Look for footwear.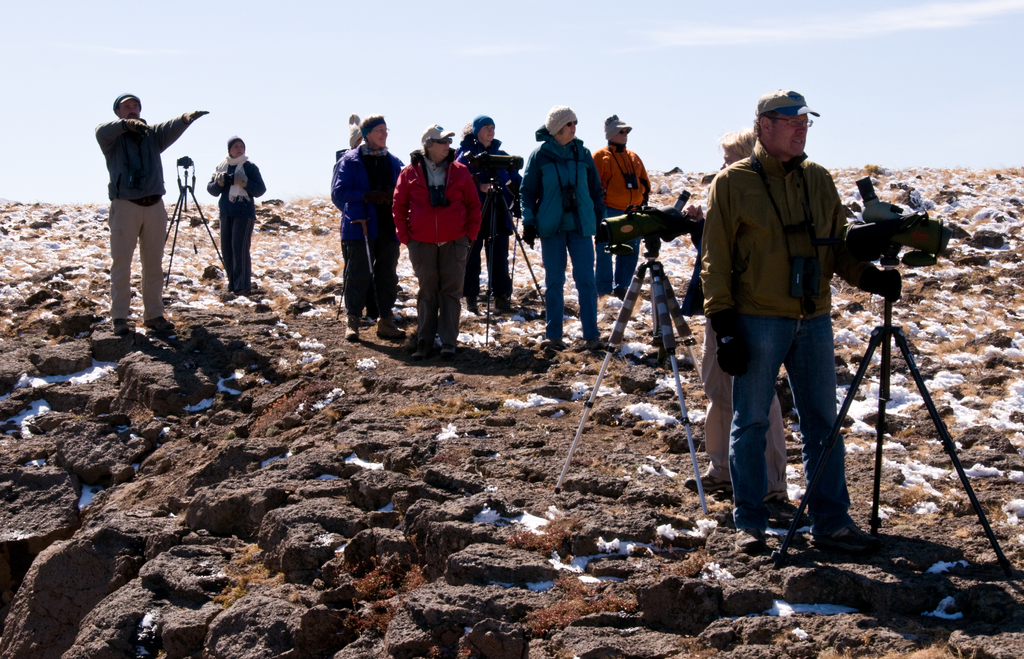
Found: (444,347,459,355).
